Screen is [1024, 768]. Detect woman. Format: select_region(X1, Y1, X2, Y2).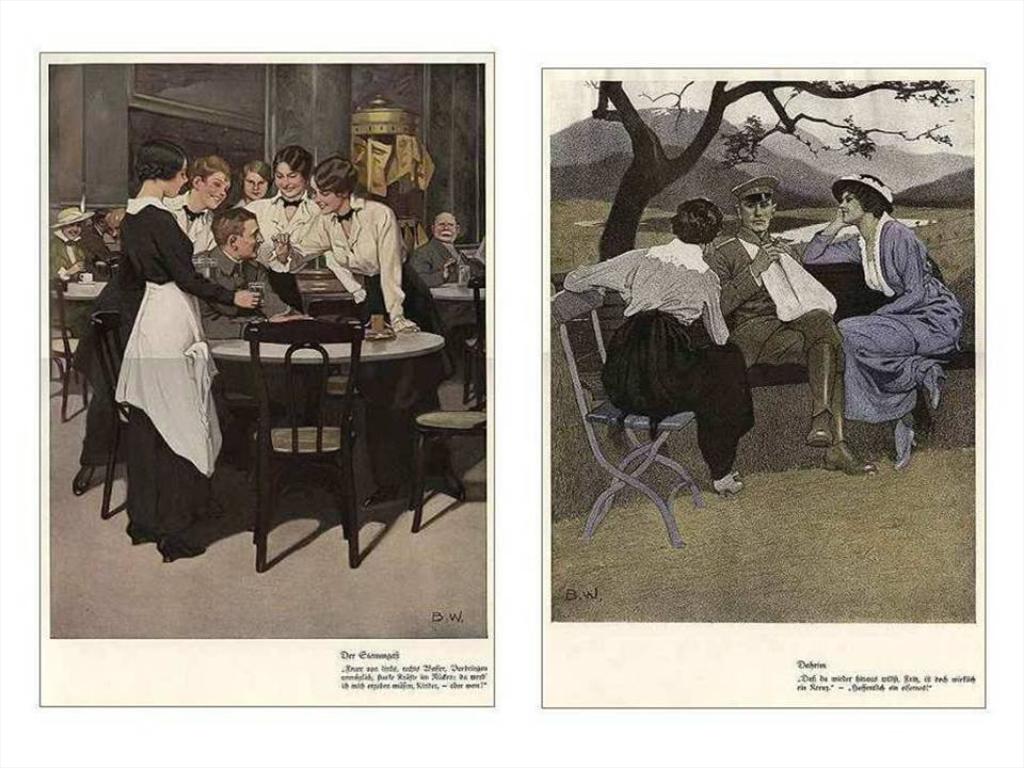
select_region(559, 191, 758, 501).
